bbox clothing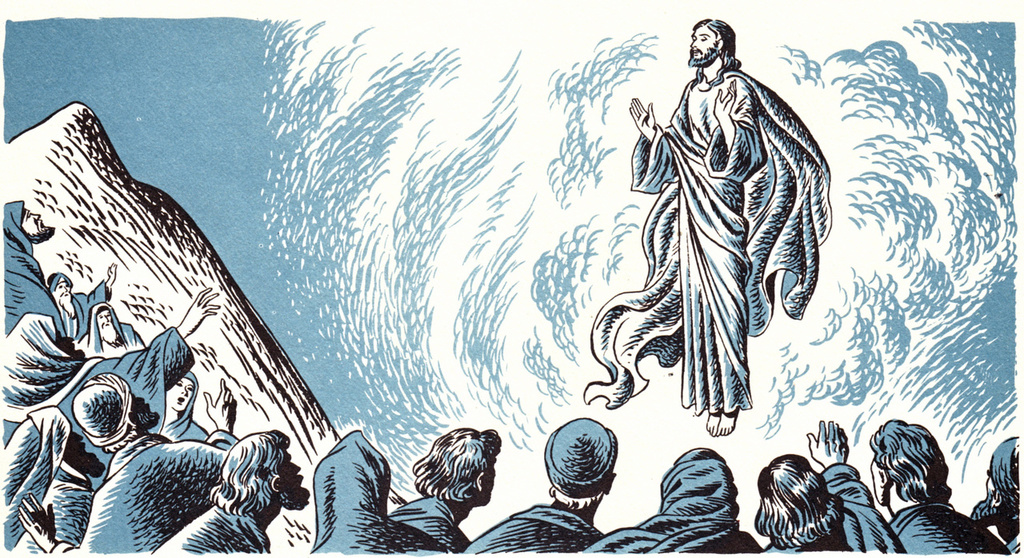
bbox=[632, 69, 766, 417]
